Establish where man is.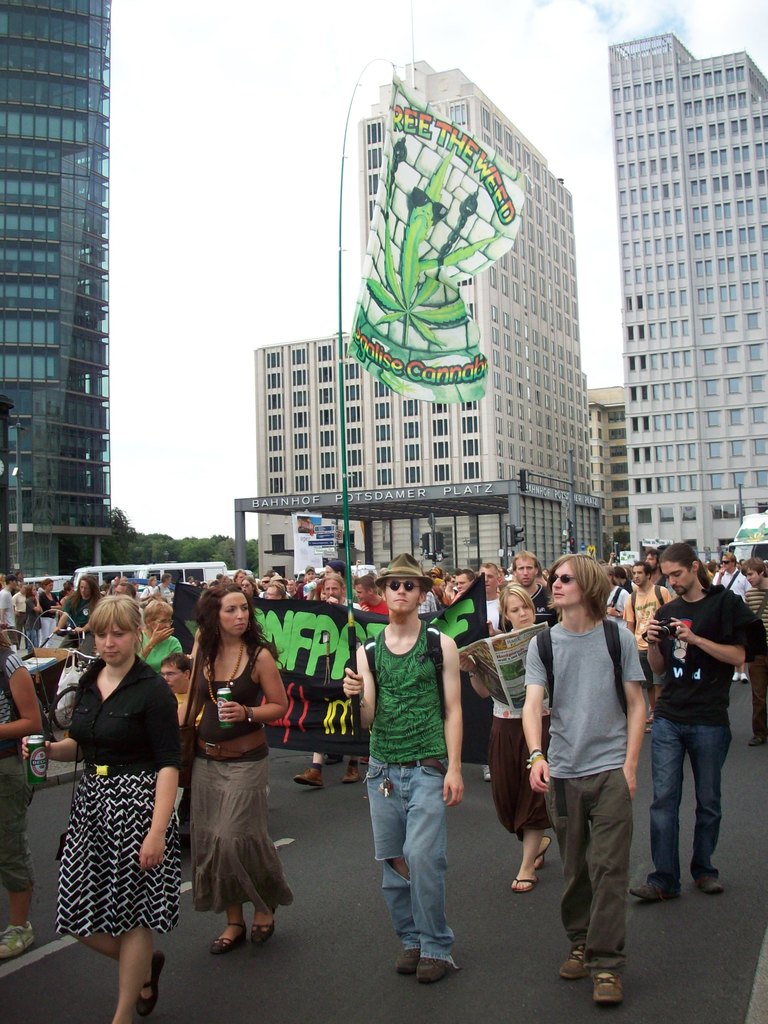
Established at select_region(0, 571, 13, 652).
